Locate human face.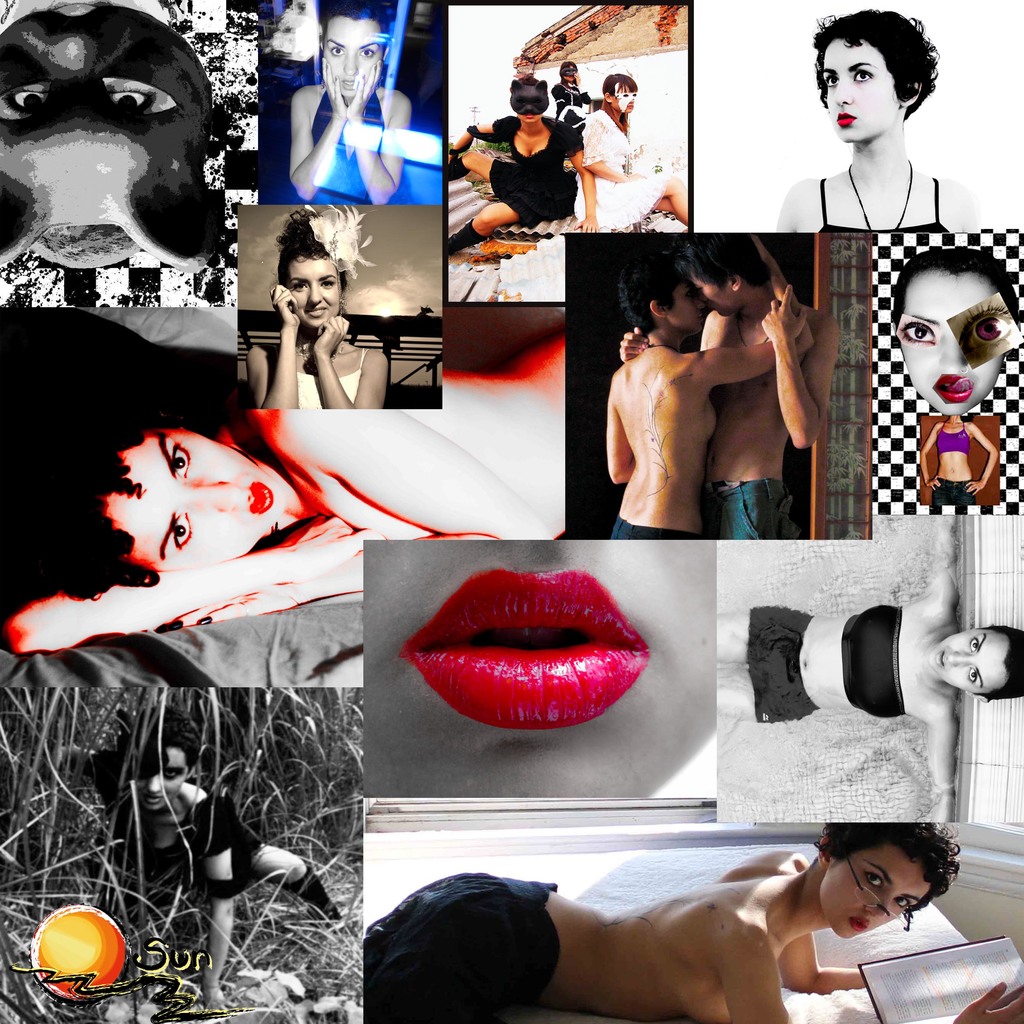
Bounding box: (0,0,223,242).
